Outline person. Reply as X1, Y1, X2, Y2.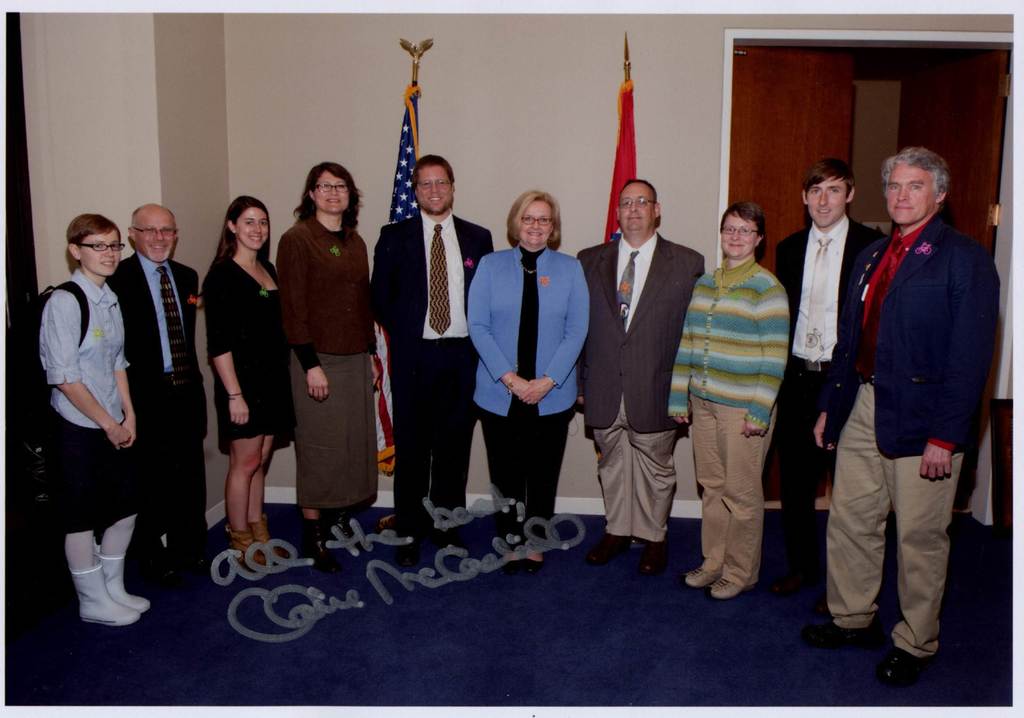
831, 124, 995, 683.
